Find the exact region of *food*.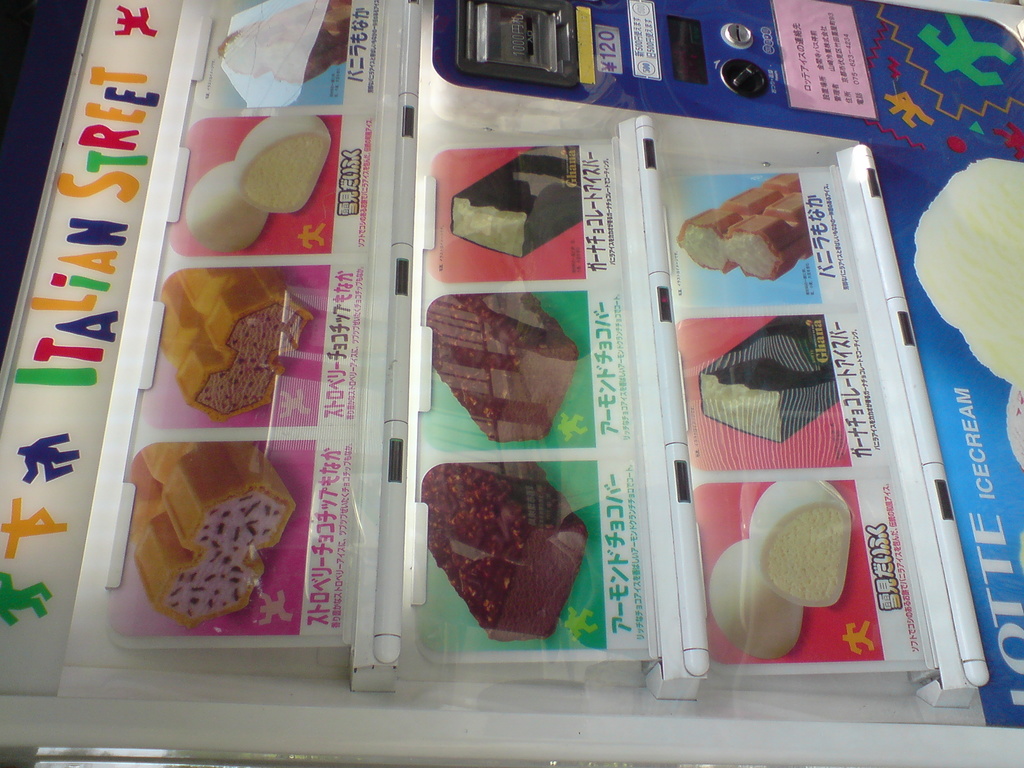
Exact region: [705, 536, 806, 662].
